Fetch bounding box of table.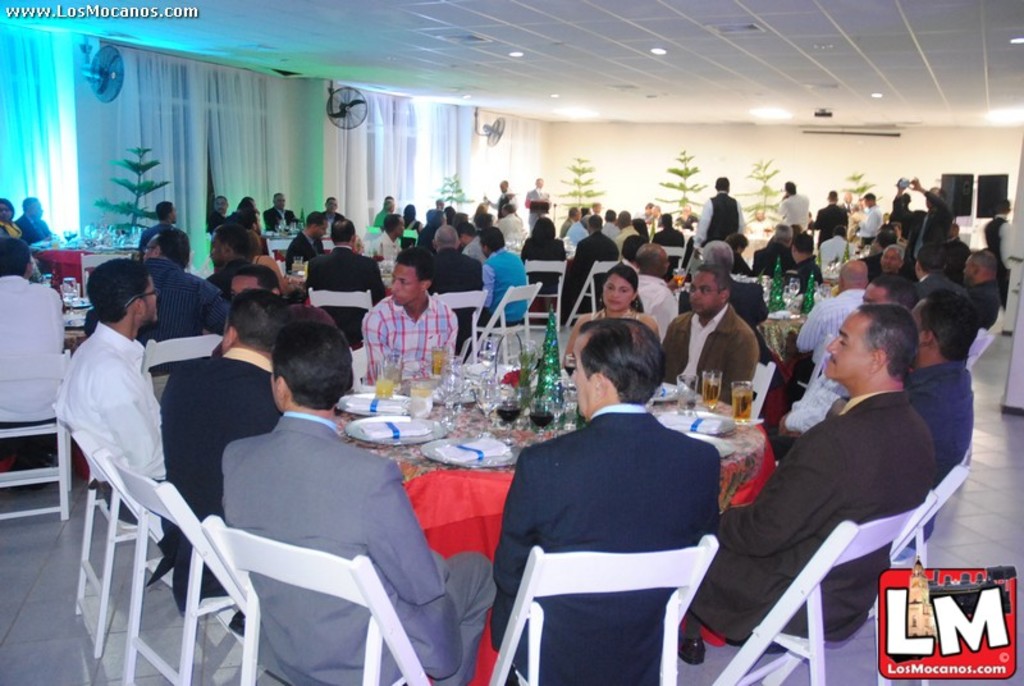
Bbox: <region>32, 239, 142, 291</region>.
